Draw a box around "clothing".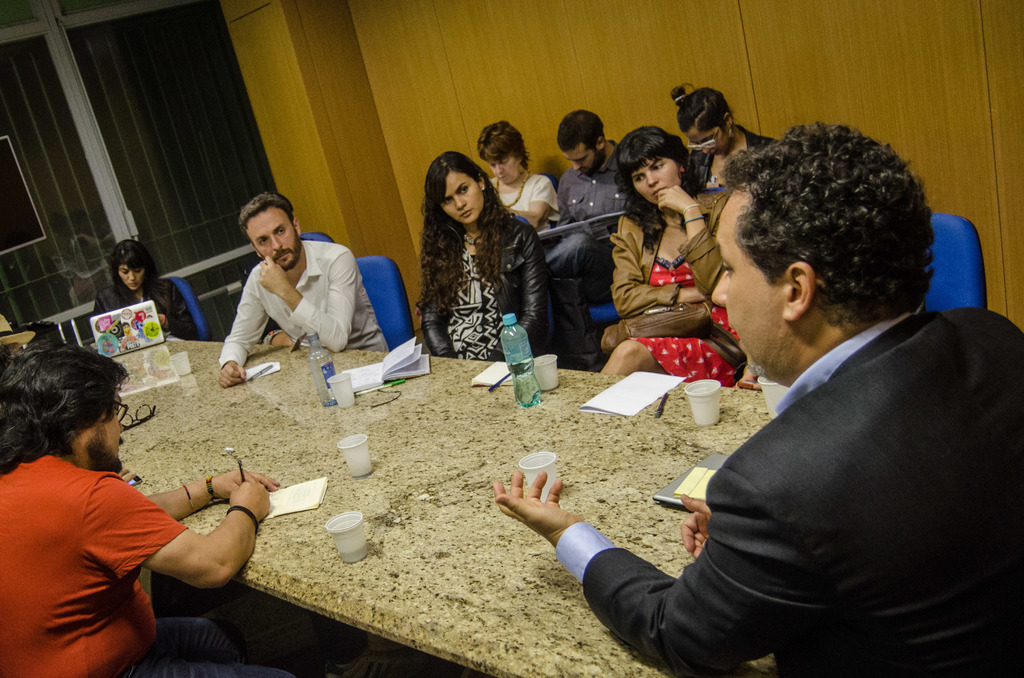
pyautogui.locateOnScreen(0, 454, 292, 677).
